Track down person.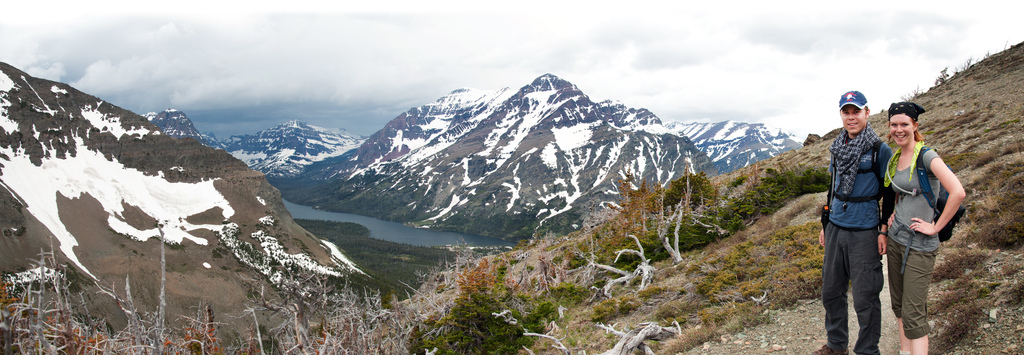
Tracked to bbox=[811, 91, 892, 354].
